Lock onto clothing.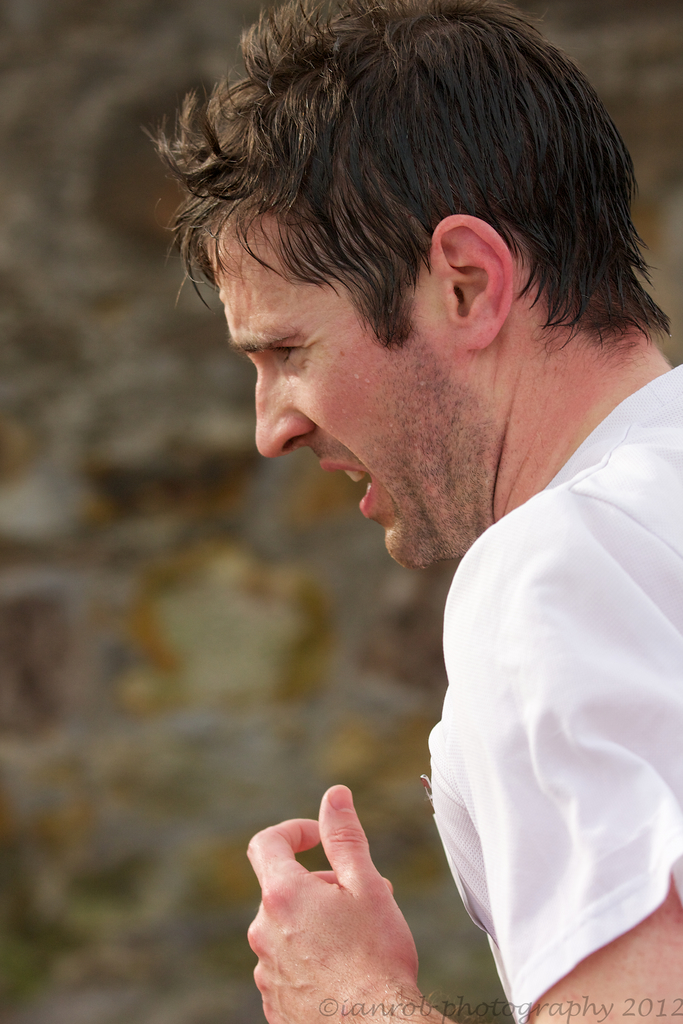
Locked: (left=394, top=367, right=682, bottom=1009).
